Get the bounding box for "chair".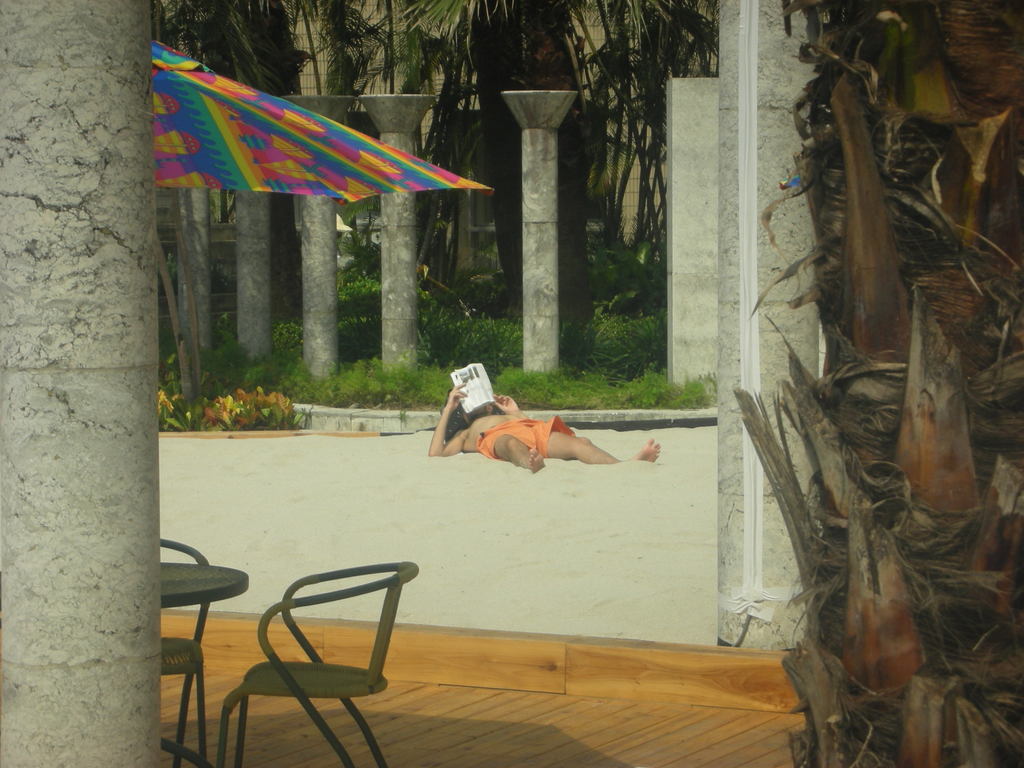
189,553,417,753.
